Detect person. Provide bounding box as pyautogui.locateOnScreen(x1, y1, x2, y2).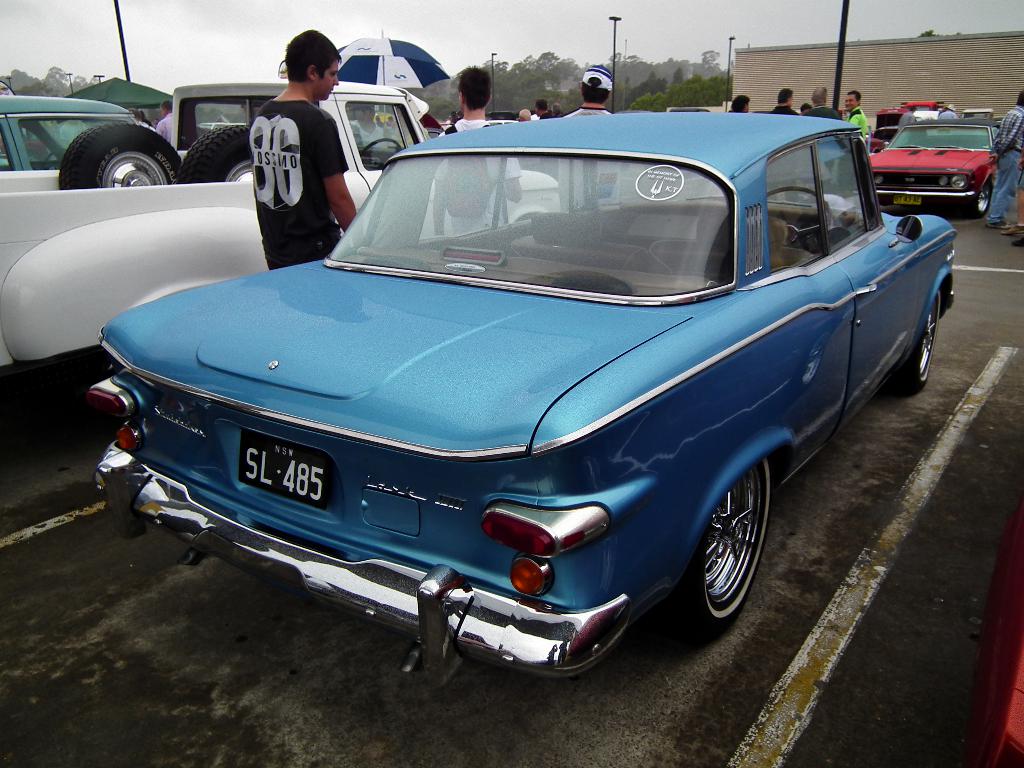
pyautogui.locateOnScreen(150, 99, 180, 153).
